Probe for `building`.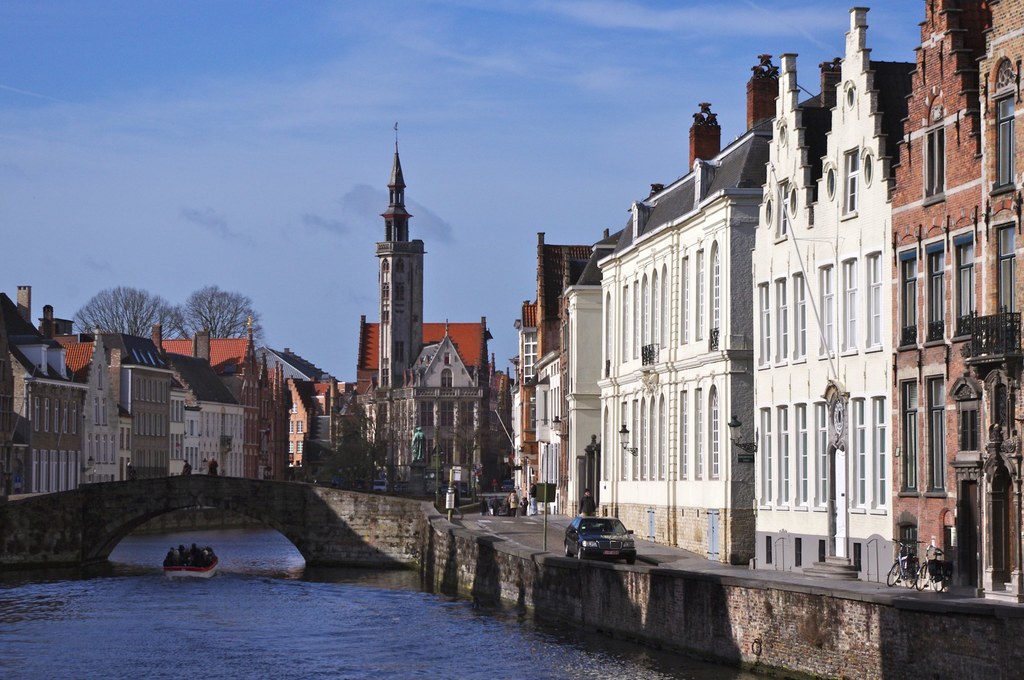
Probe result: (left=0, top=335, right=83, bottom=496).
